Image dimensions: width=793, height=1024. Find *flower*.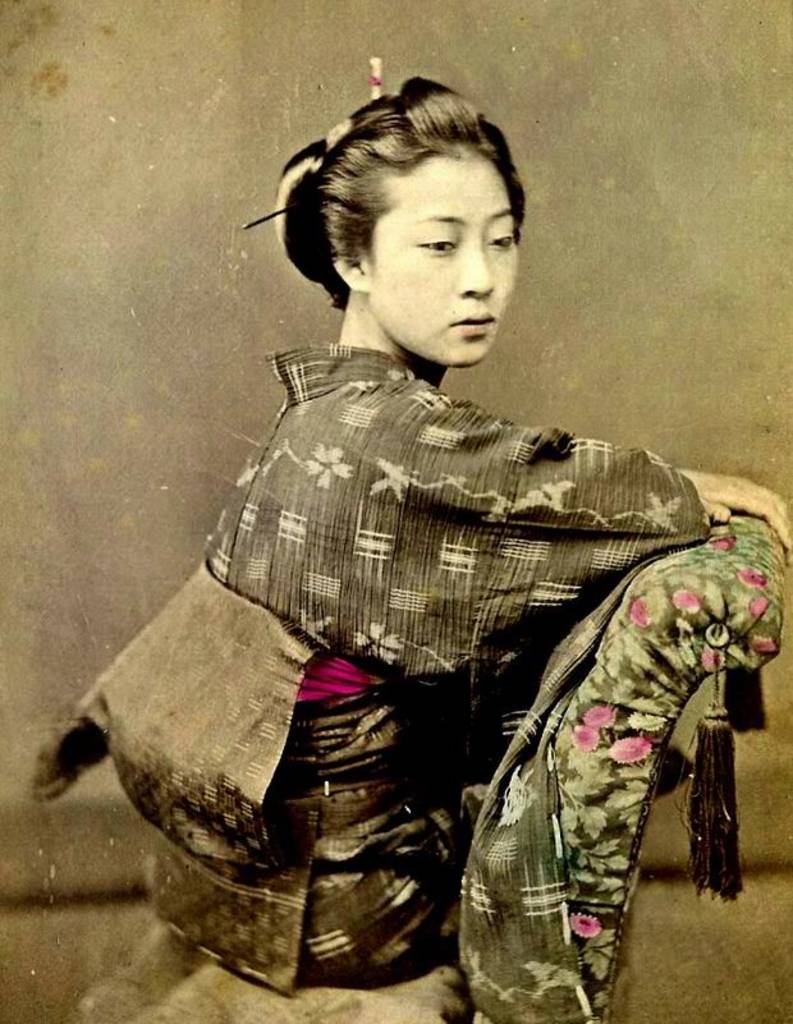
[left=701, top=643, right=725, bottom=671].
